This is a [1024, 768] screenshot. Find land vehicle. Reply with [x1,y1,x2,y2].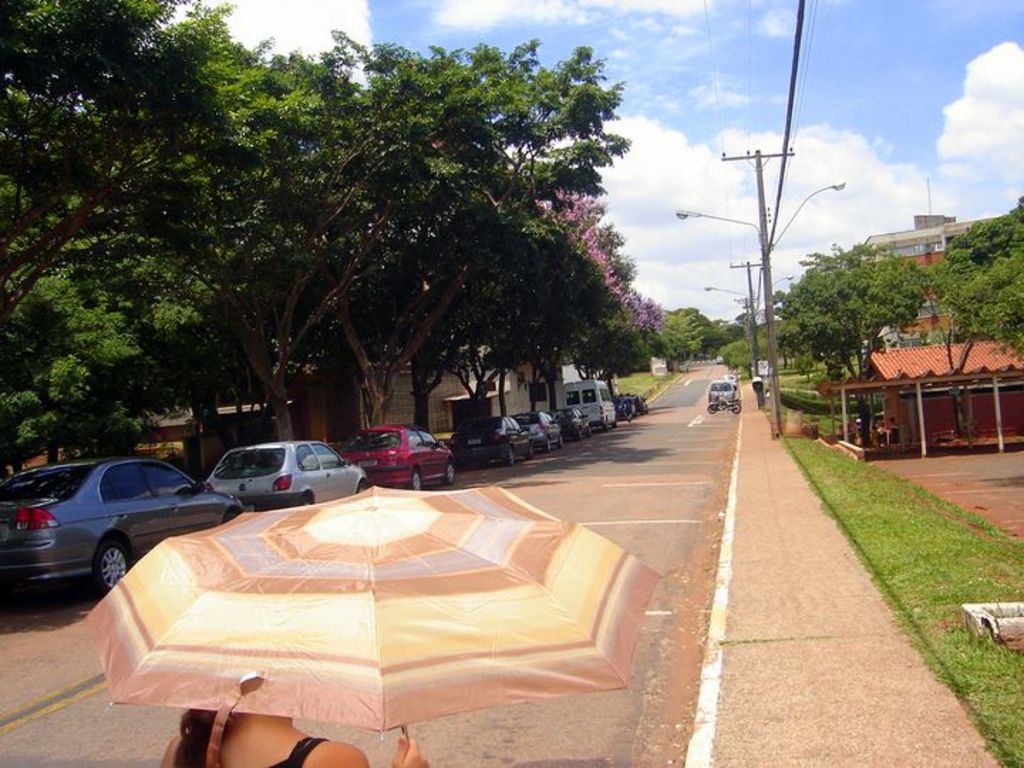
[445,412,536,469].
